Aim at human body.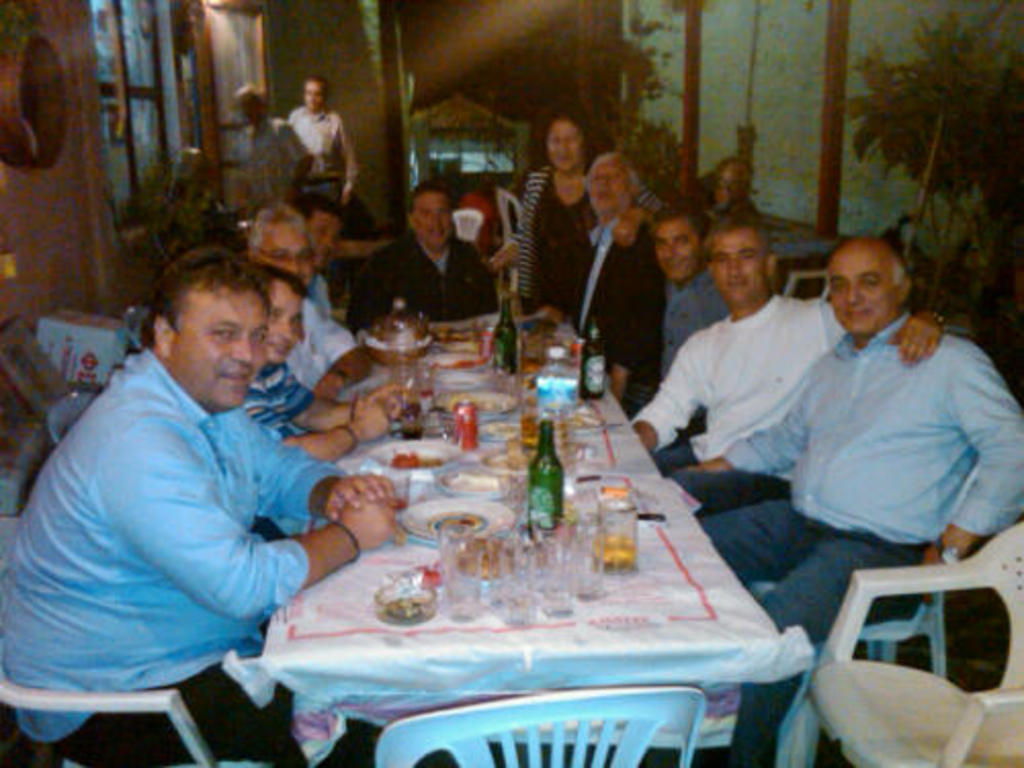
Aimed at l=287, t=106, r=354, b=215.
